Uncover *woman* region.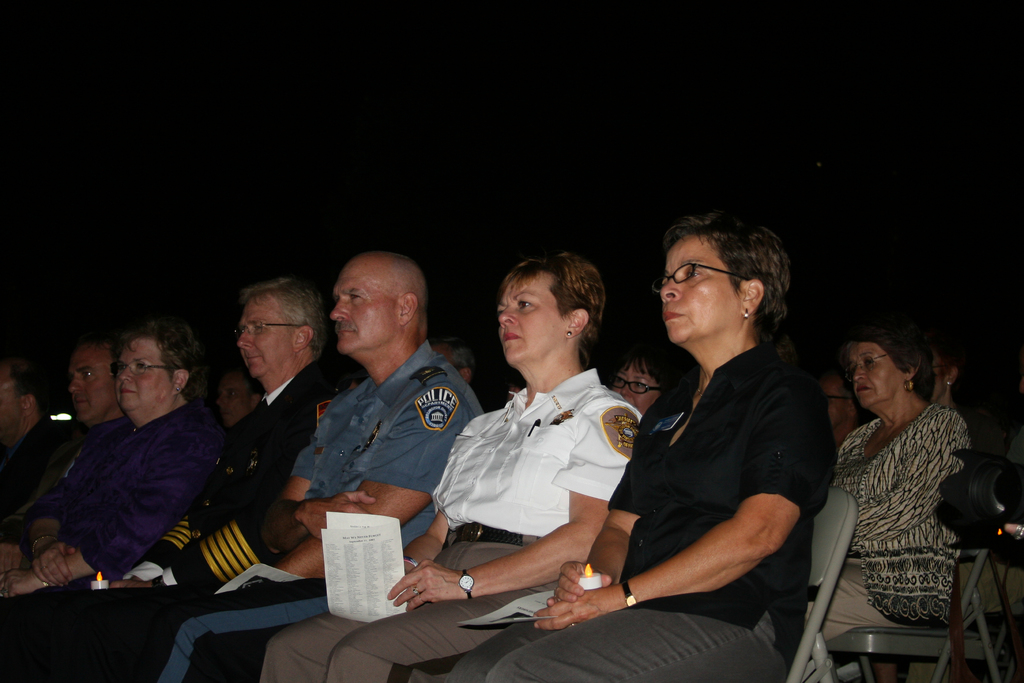
Uncovered: 607:349:673:407.
